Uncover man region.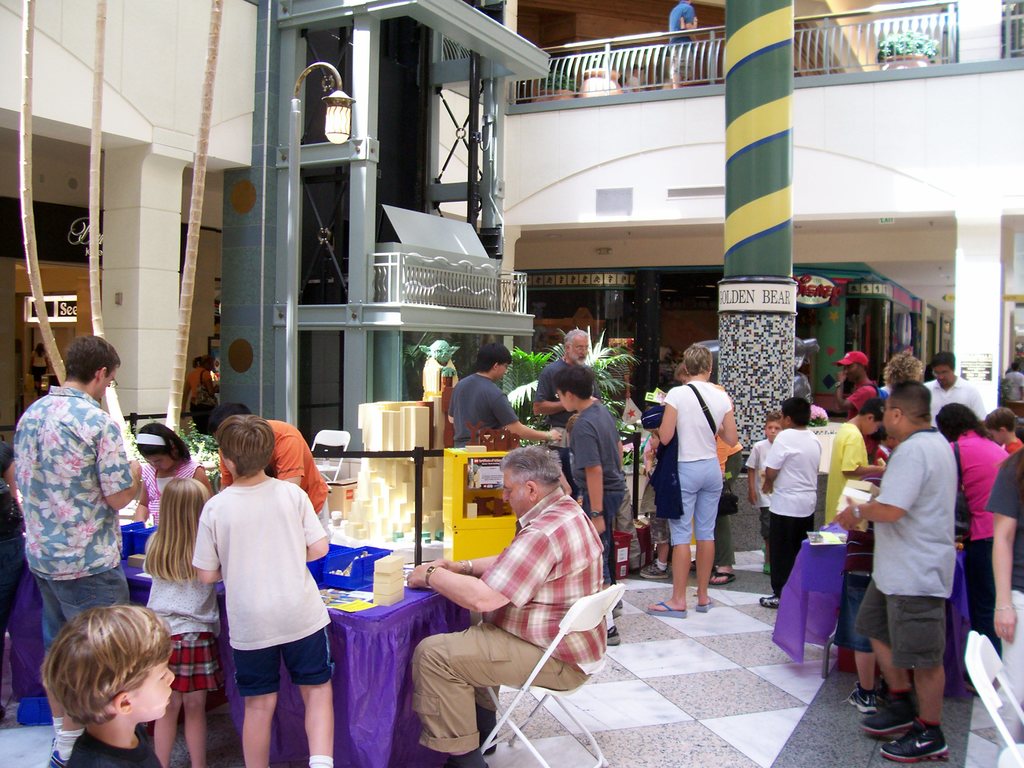
Uncovered: {"left": 4, "top": 333, "right": 143, "bottom": 767}.
